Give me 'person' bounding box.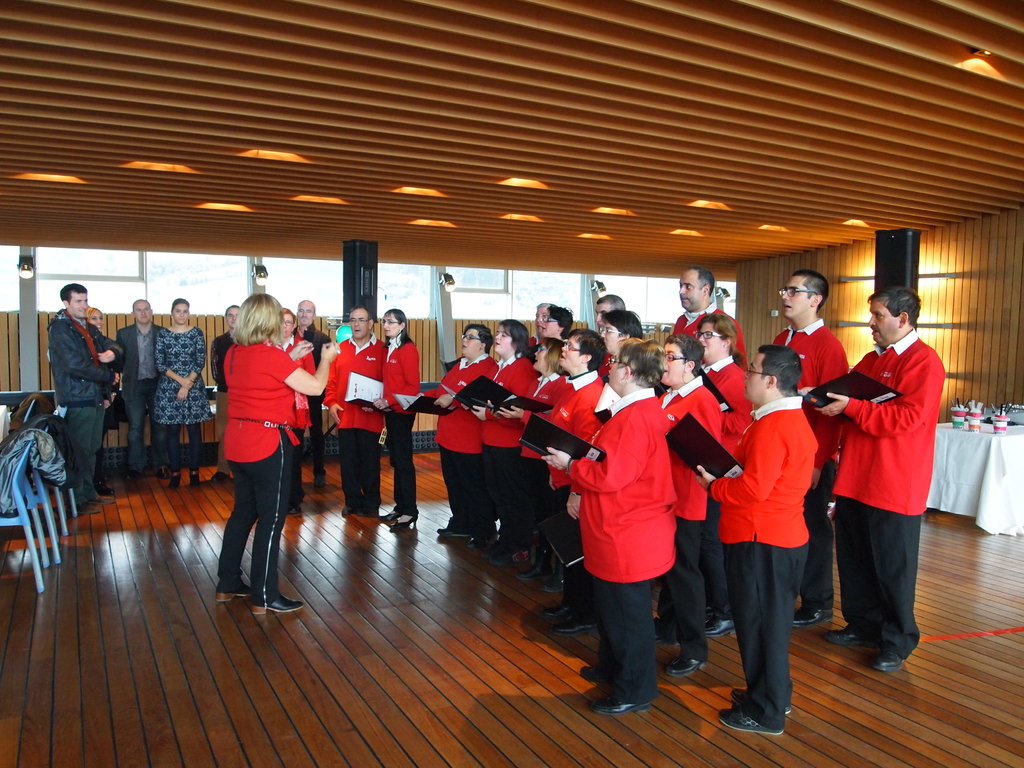
bbox=[420, 322, 498, 552].
